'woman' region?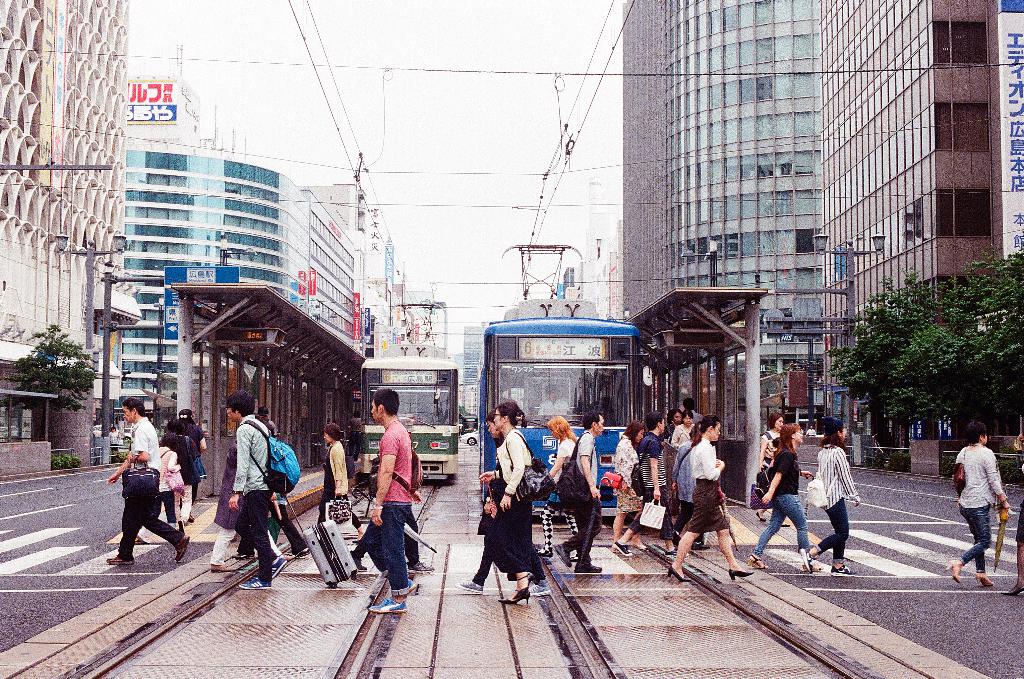
<bbox>943, 418, 1007, 589</bbox>
